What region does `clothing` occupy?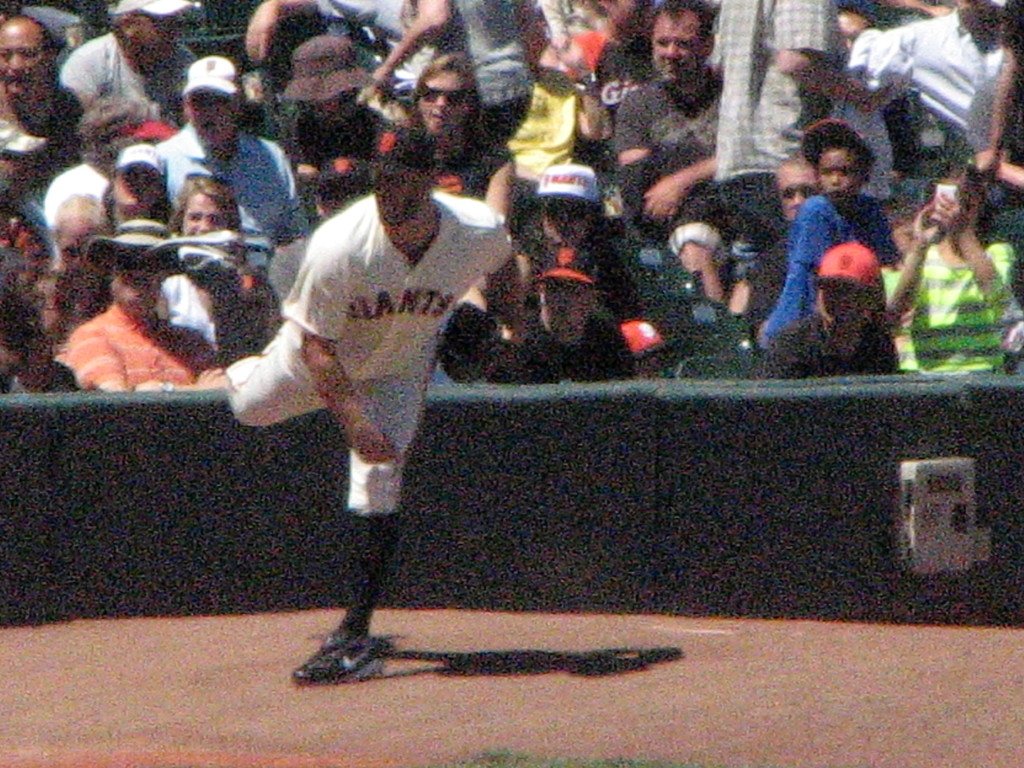
detection(228, 187, 507, 507).
